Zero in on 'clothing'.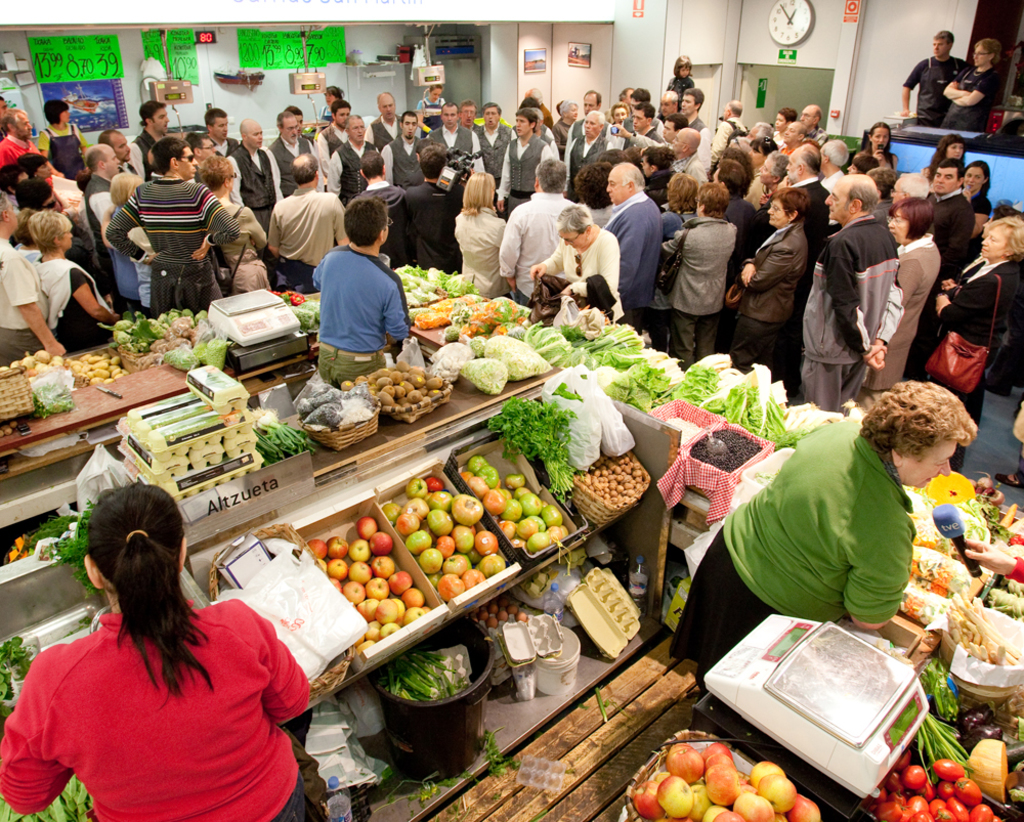
Zeroed in: {"left": 901, "top": 53, "right": 965, "bottom": 119}.
